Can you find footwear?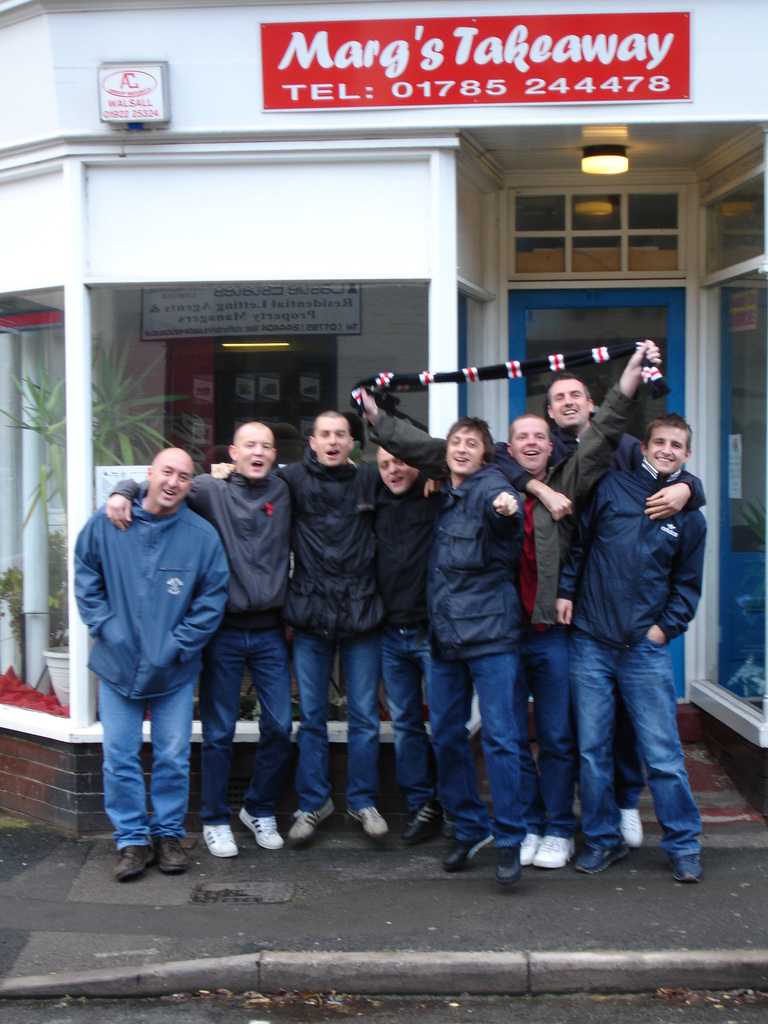
Yes, bounding box: region(543, 836, 576, 870).
